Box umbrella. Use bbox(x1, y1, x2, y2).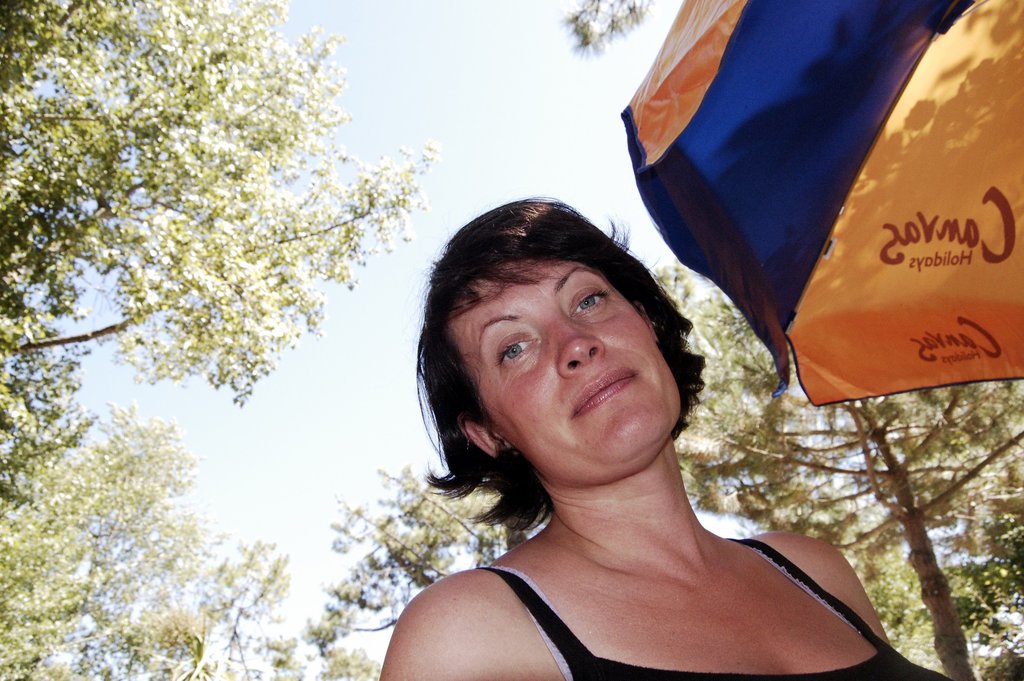
bbox(620, 0, 1023, 409).
